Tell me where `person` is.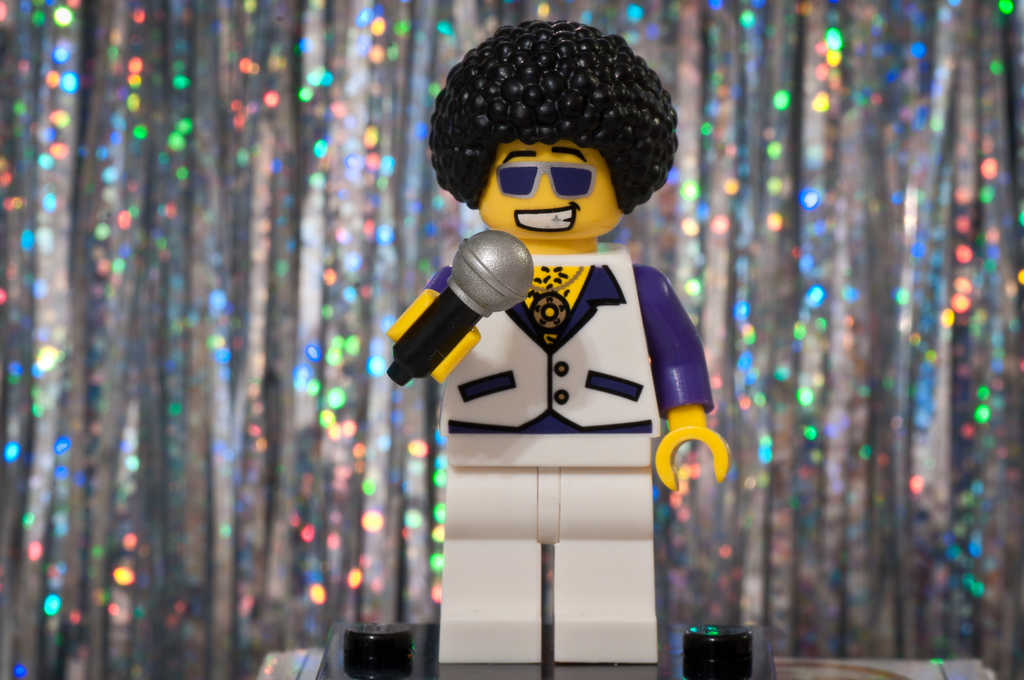
`person` is at [381,8,739,597].
